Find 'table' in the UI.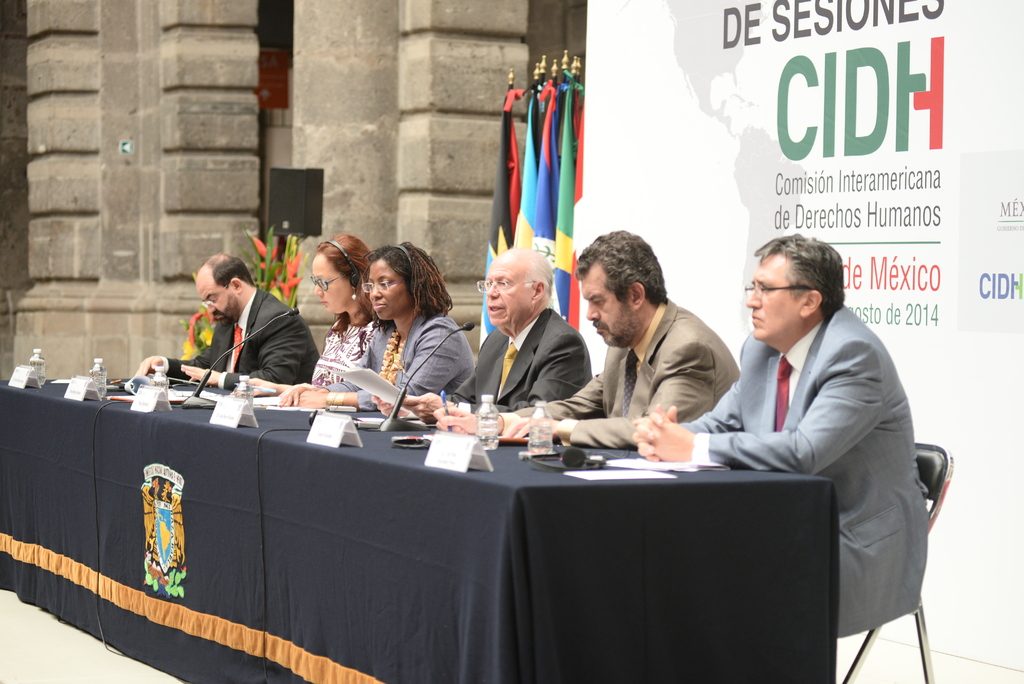
UI element at (x1=0, y1=374, x2=828, y2=683).
